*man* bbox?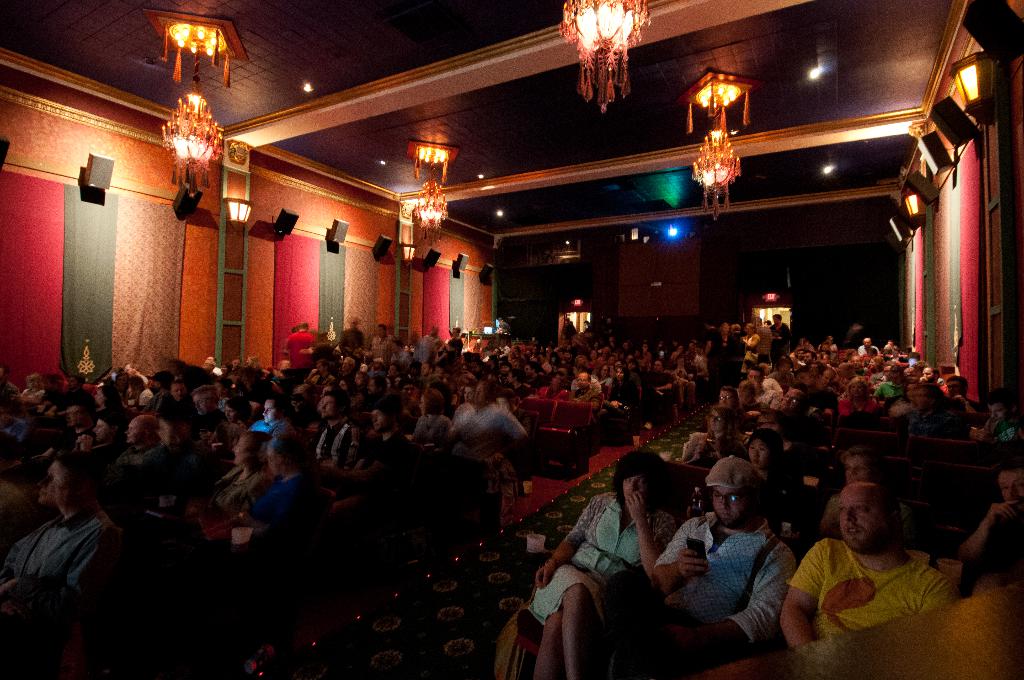
(328,395,412,522)
